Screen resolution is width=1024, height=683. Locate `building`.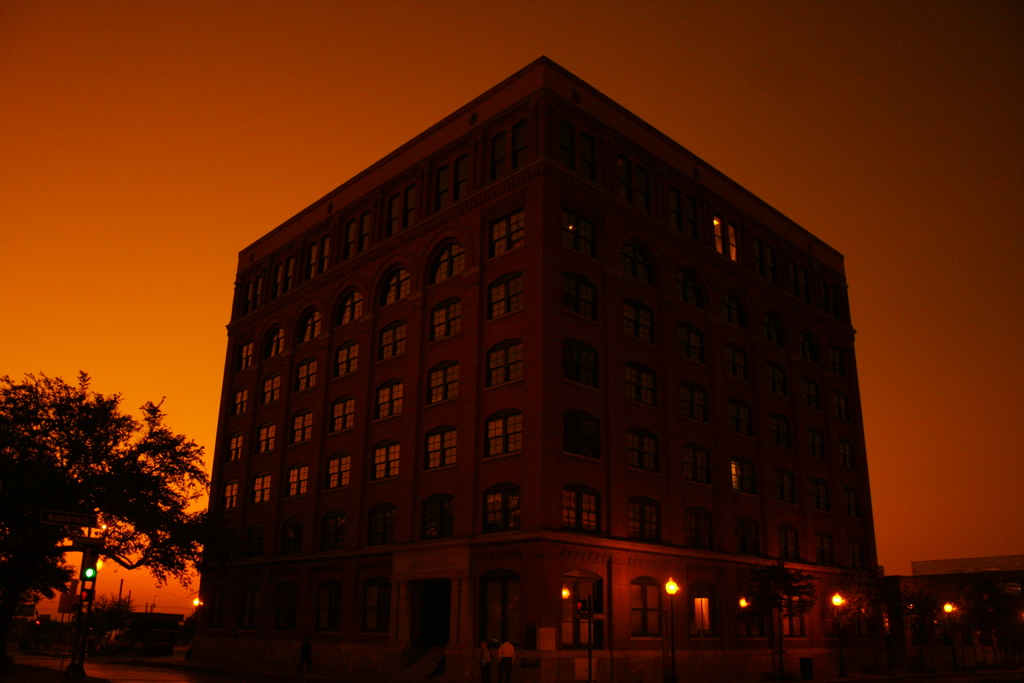
[x1=186, y1=49, x2=889, y2=682].
